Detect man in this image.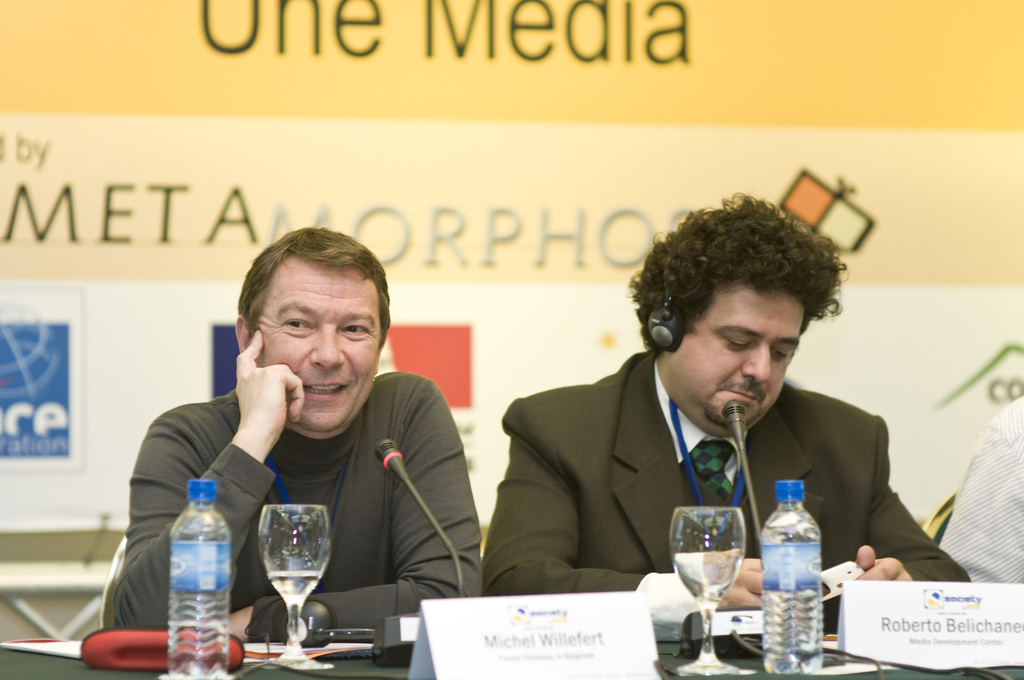
Detection: l=480, t=190, r=974, b=615.
